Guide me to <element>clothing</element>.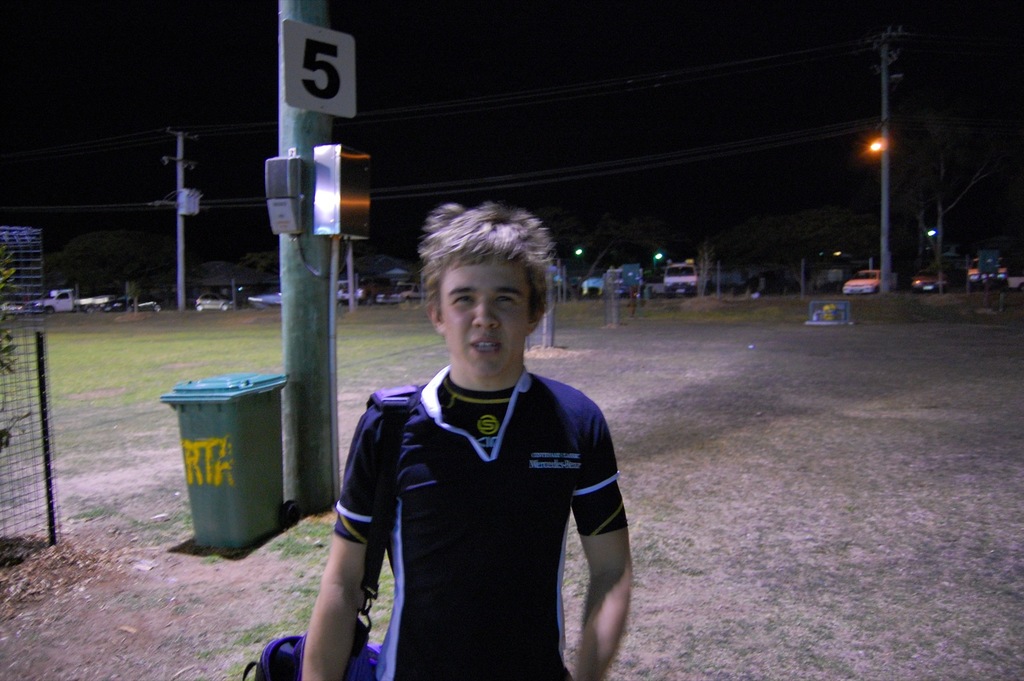
Guidance: <box>333,335,630,661</box>.
